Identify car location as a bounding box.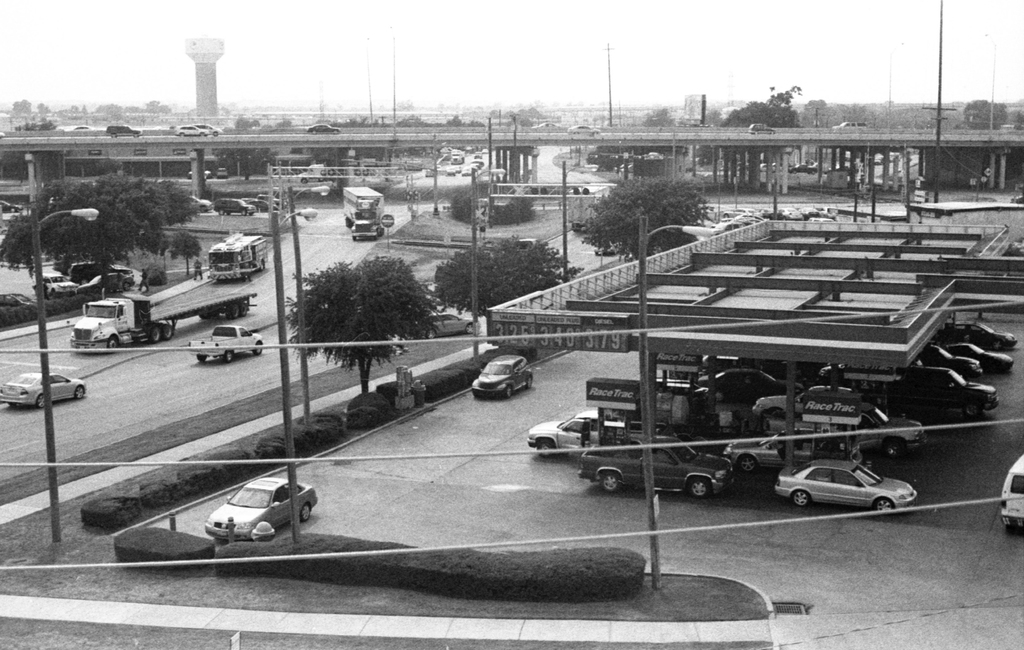
bbox=[746, 121, 775, 134].
